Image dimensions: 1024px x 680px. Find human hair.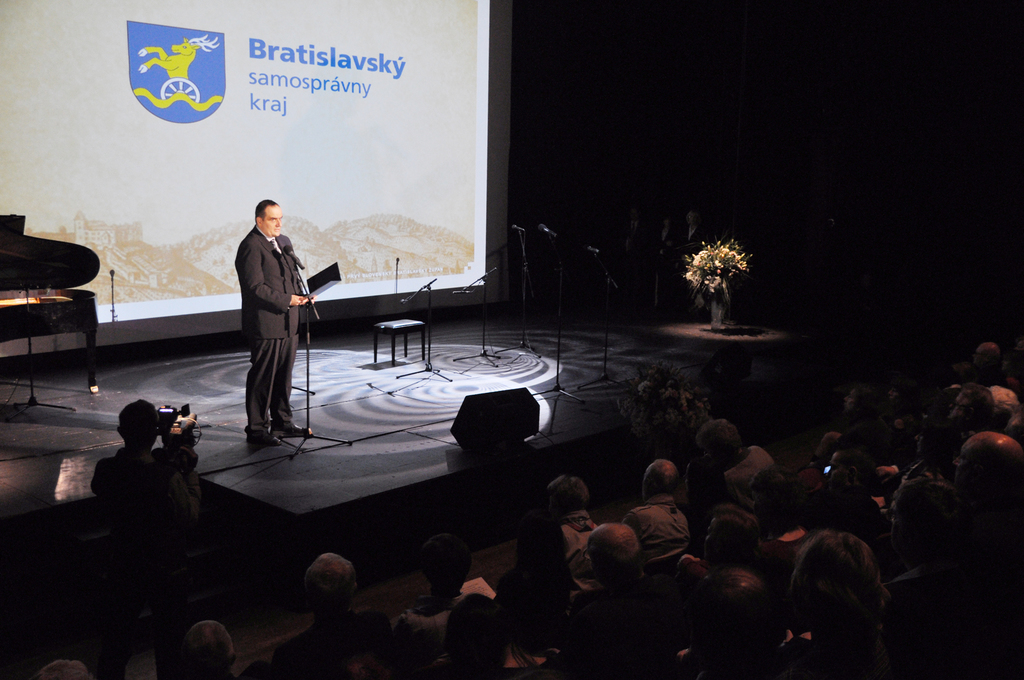
rect(977, 341, 1004, 381).
